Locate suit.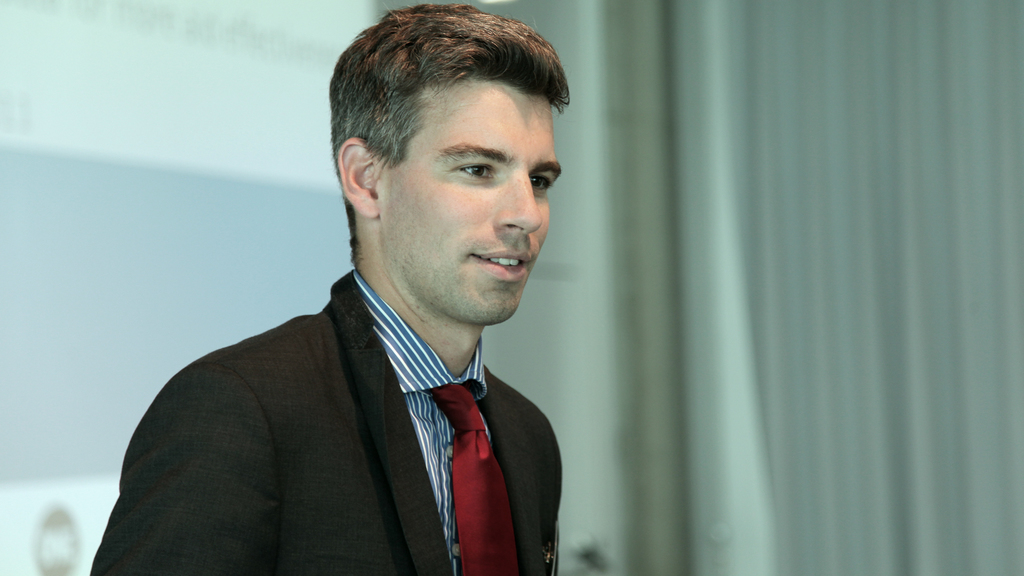
Bounding box: bbox=(90, 198, 618, 572).
